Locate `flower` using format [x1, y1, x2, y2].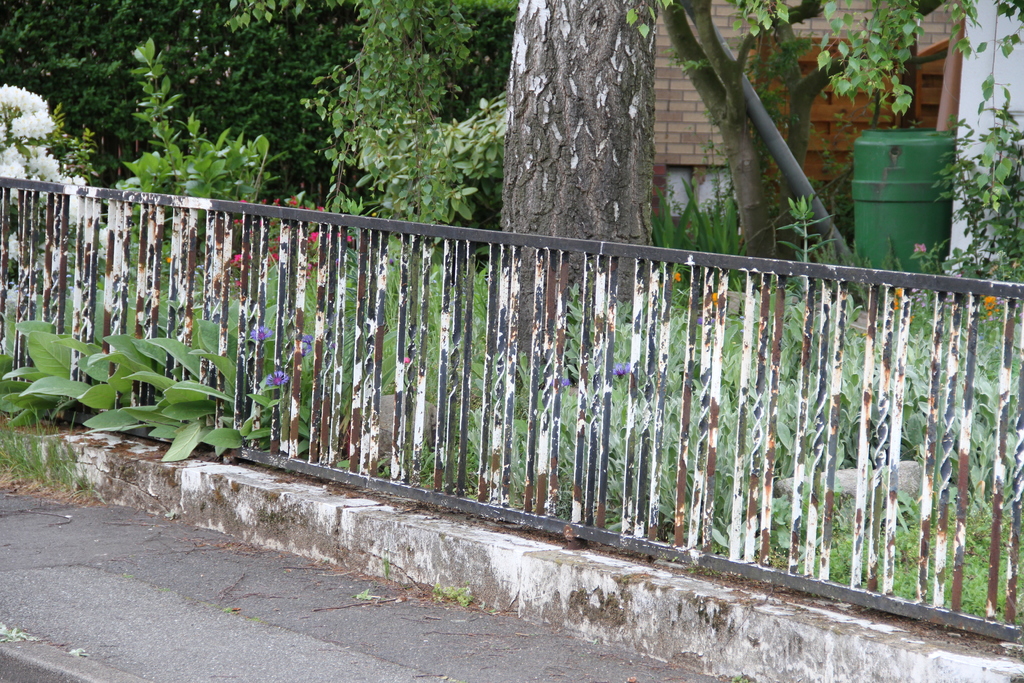
[616, 362, 628, 378].
